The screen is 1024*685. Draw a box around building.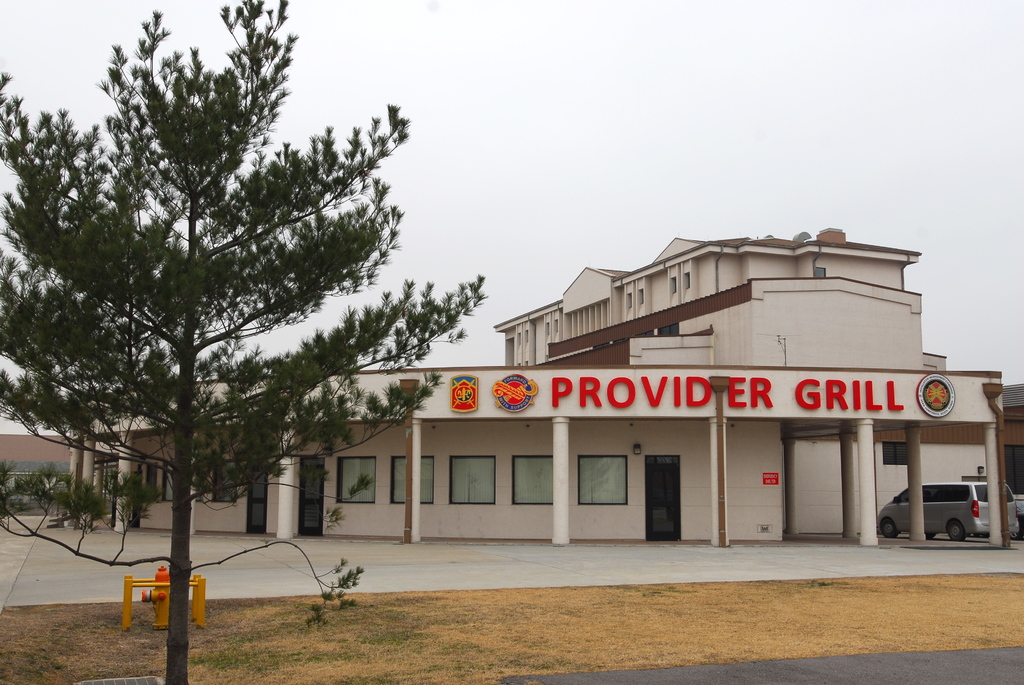
[left=70, top=226, right=1023, bottom=550].
